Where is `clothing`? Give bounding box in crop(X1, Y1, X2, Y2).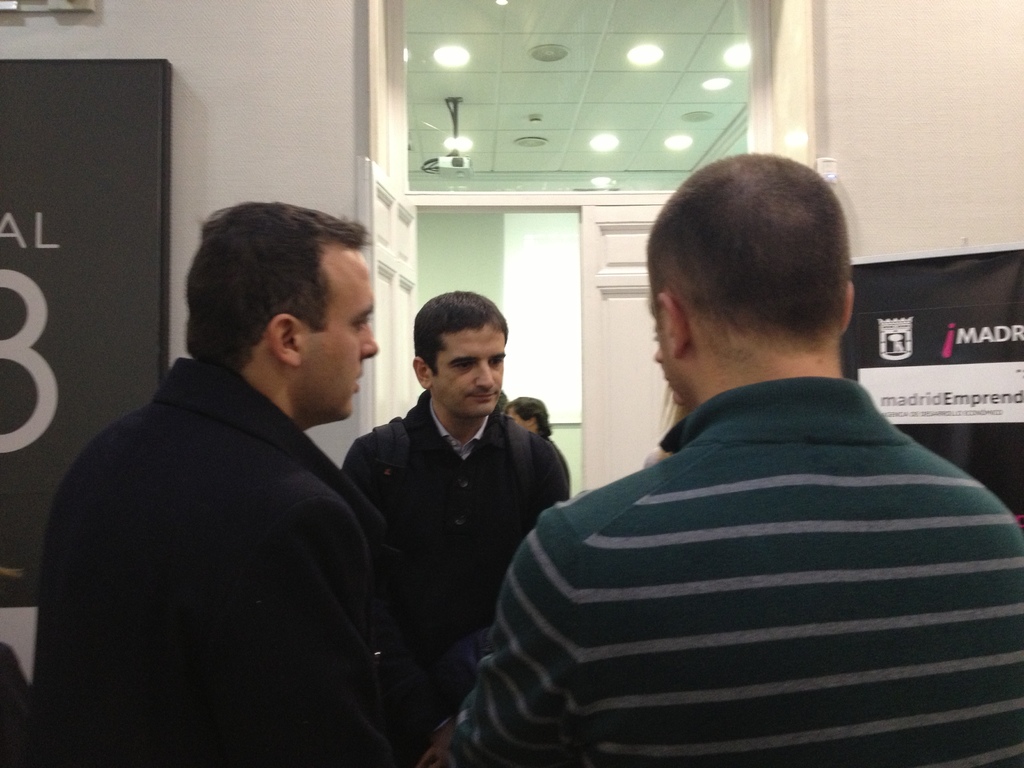
crop(14, 346, 499, 767).
